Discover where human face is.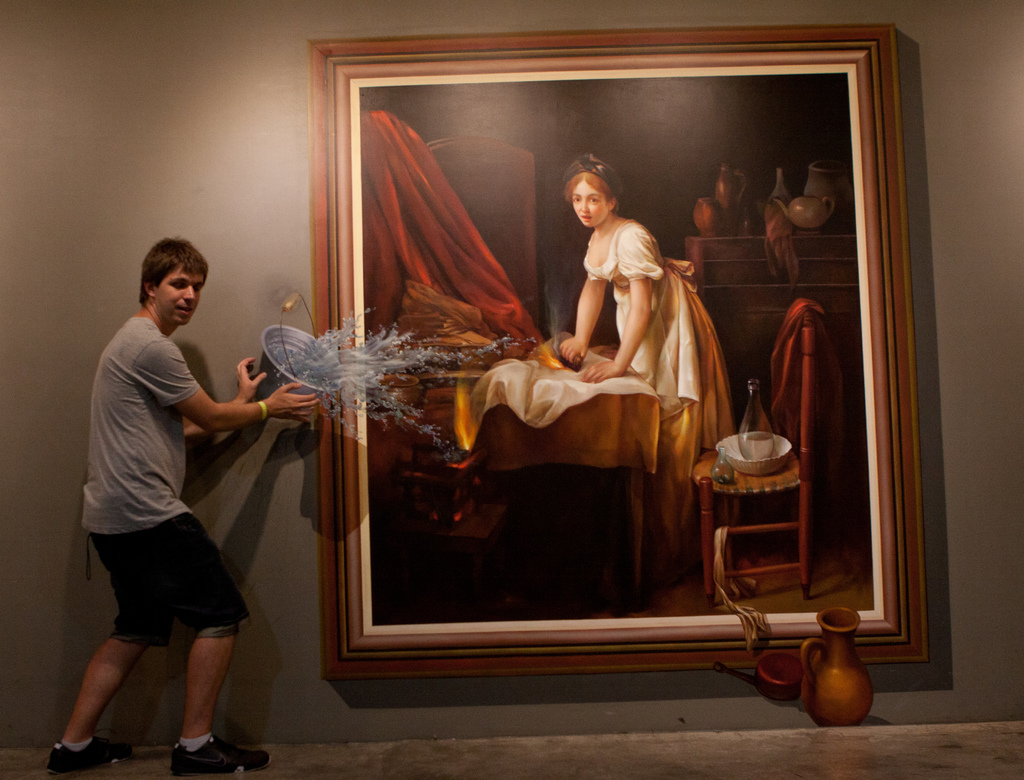
Discovered at (160, 271, 206, 322).
